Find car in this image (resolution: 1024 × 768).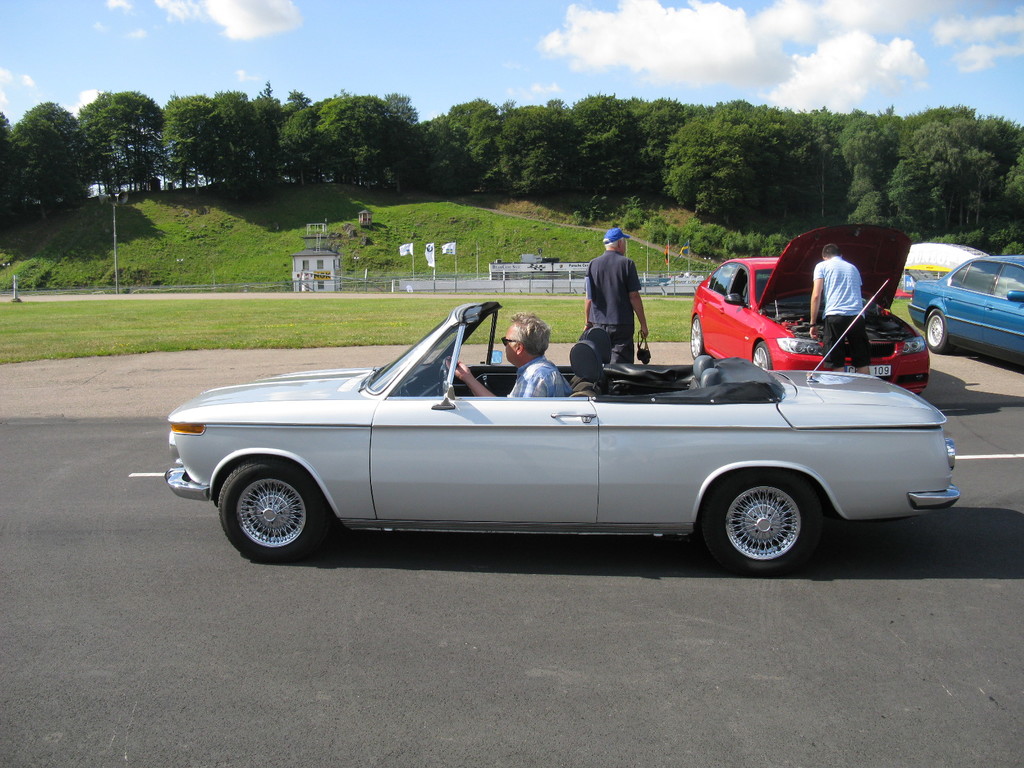
bbox=[163, 301, 966, 579].
